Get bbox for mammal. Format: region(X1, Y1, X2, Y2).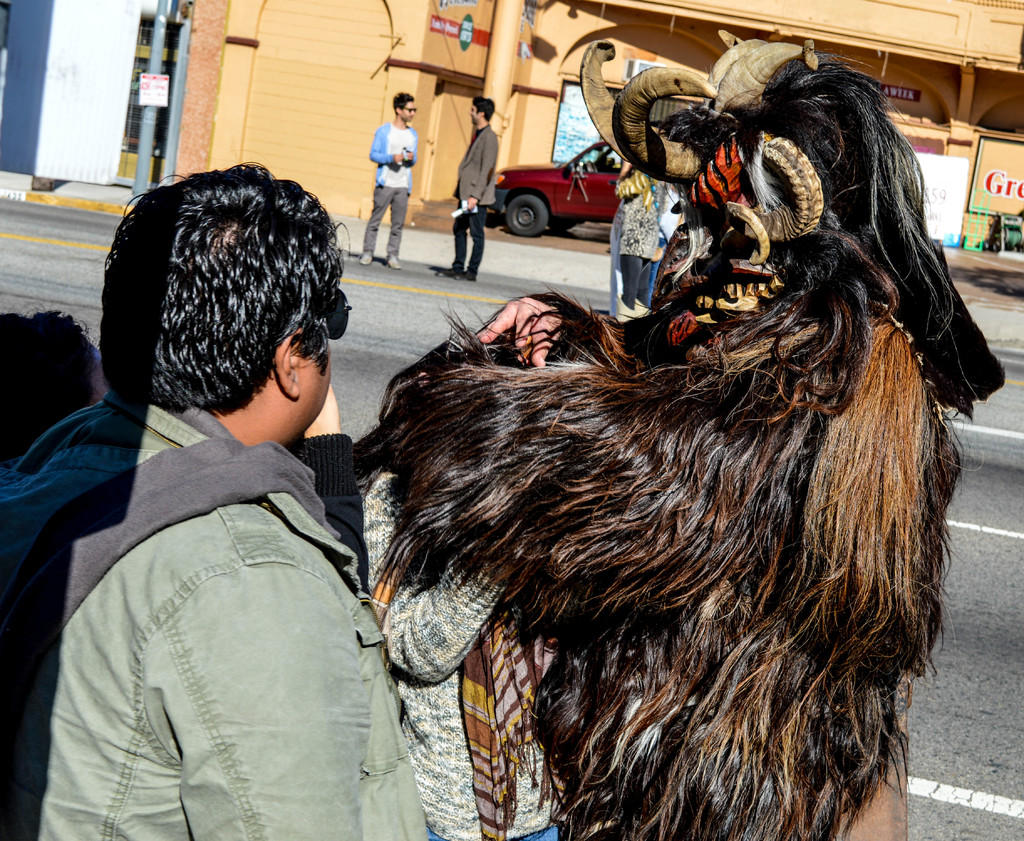
region(613, 161, 669, 312).
